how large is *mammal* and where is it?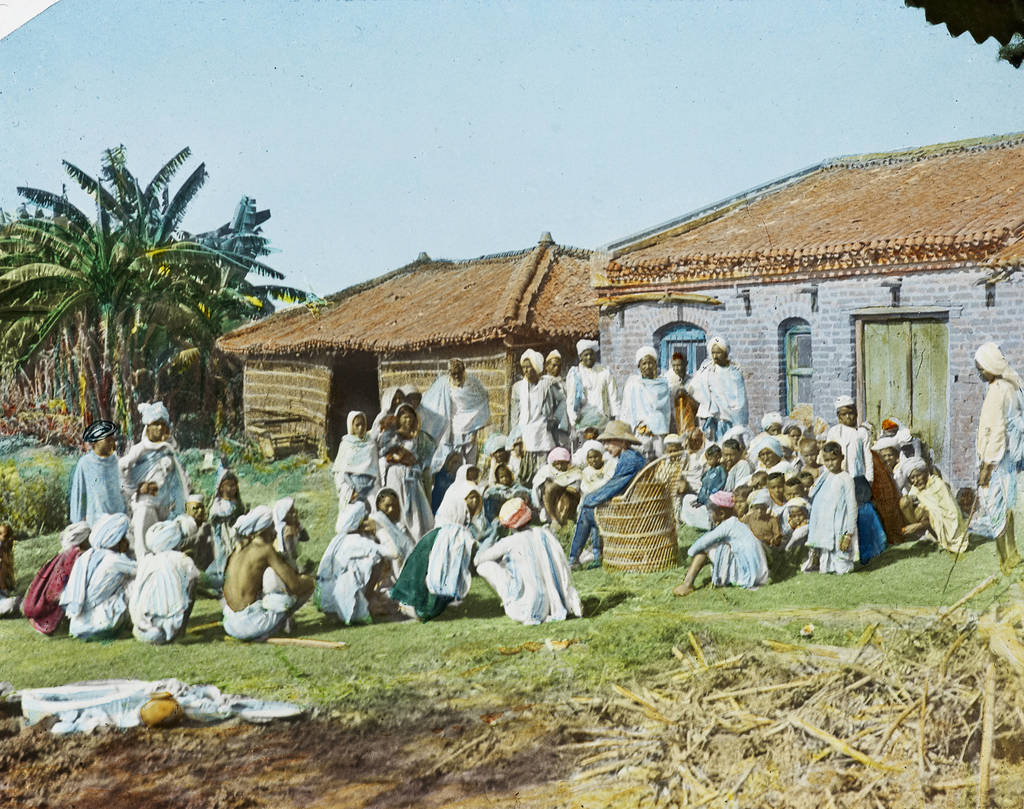
Bounding box: select_region(329, 408, 378, 509).
